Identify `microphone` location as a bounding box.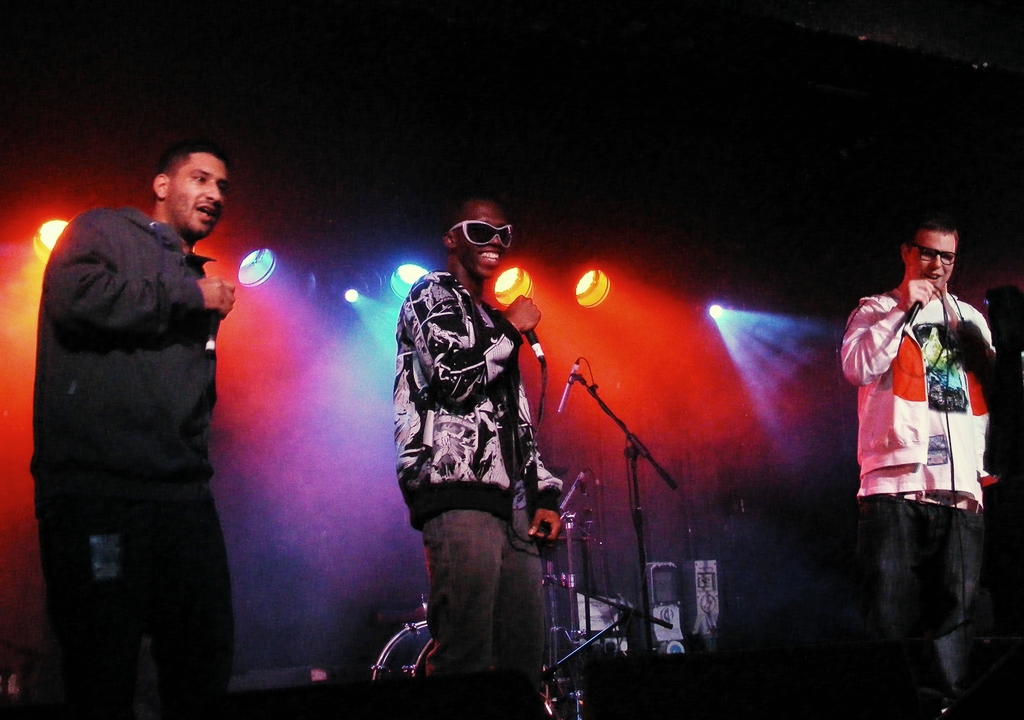
Rect(901, 281, 930, 332).
